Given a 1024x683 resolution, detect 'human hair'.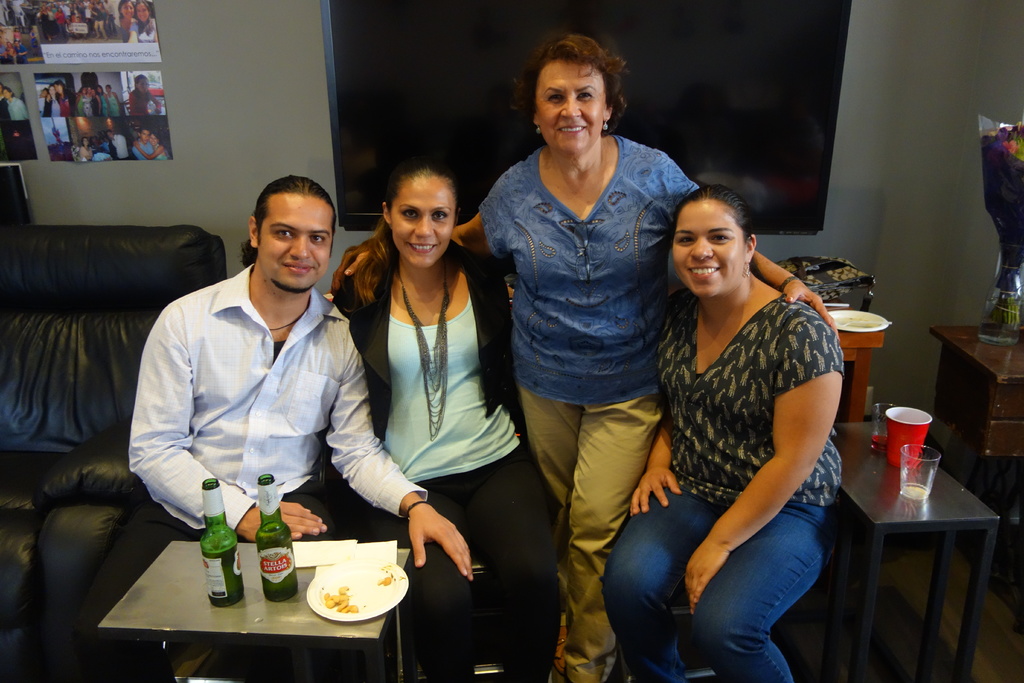
locate(520, 33, 626, 166).
